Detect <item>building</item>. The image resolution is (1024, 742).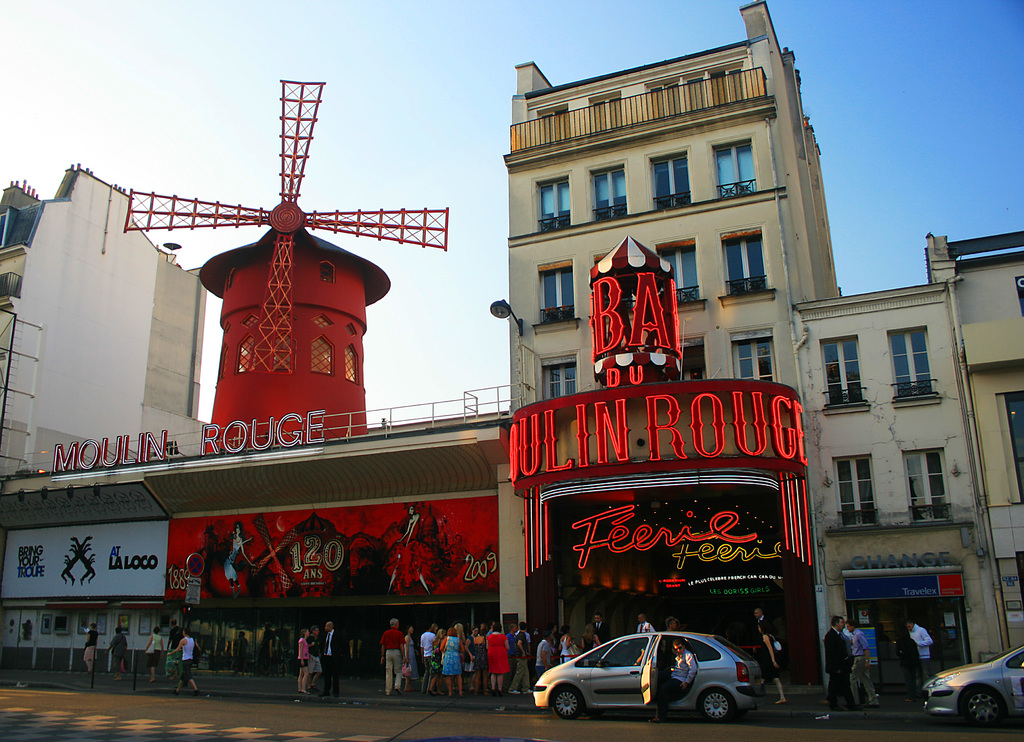
locate(0, 0, 1023, 696).
